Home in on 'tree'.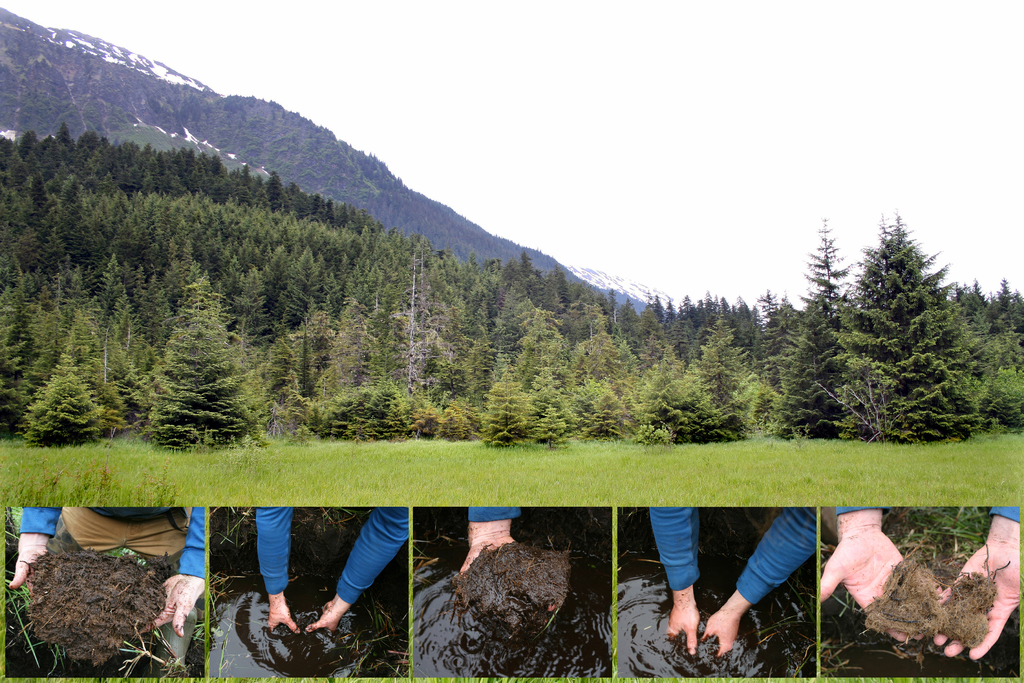
Homed in at 157,188,221,273.
